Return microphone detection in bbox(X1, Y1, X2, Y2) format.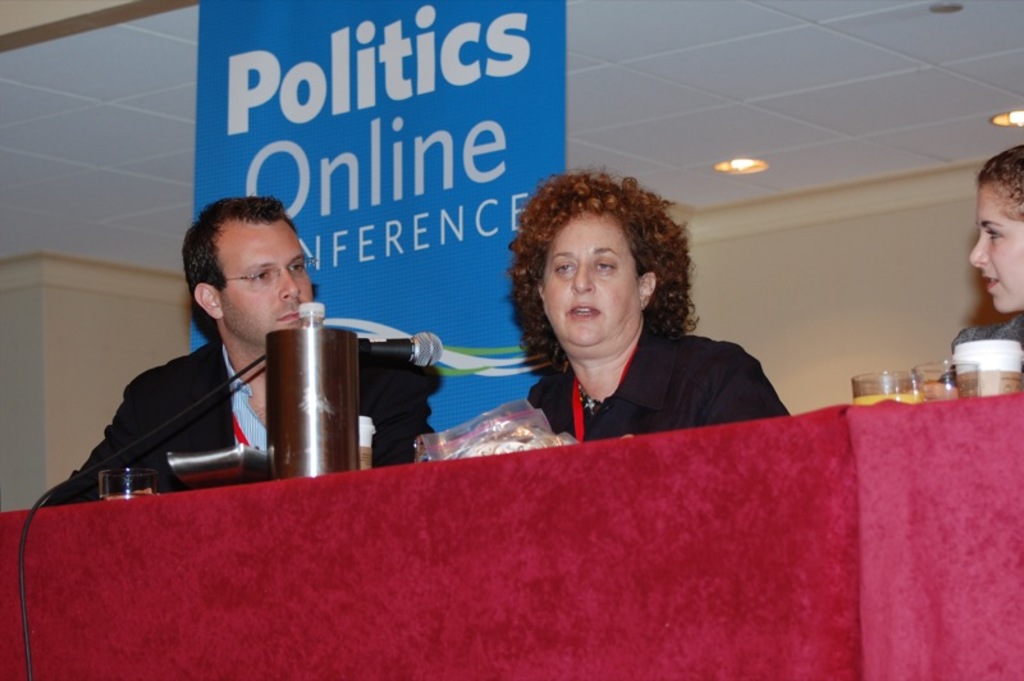
bbox(360, 333, 442, 366).
